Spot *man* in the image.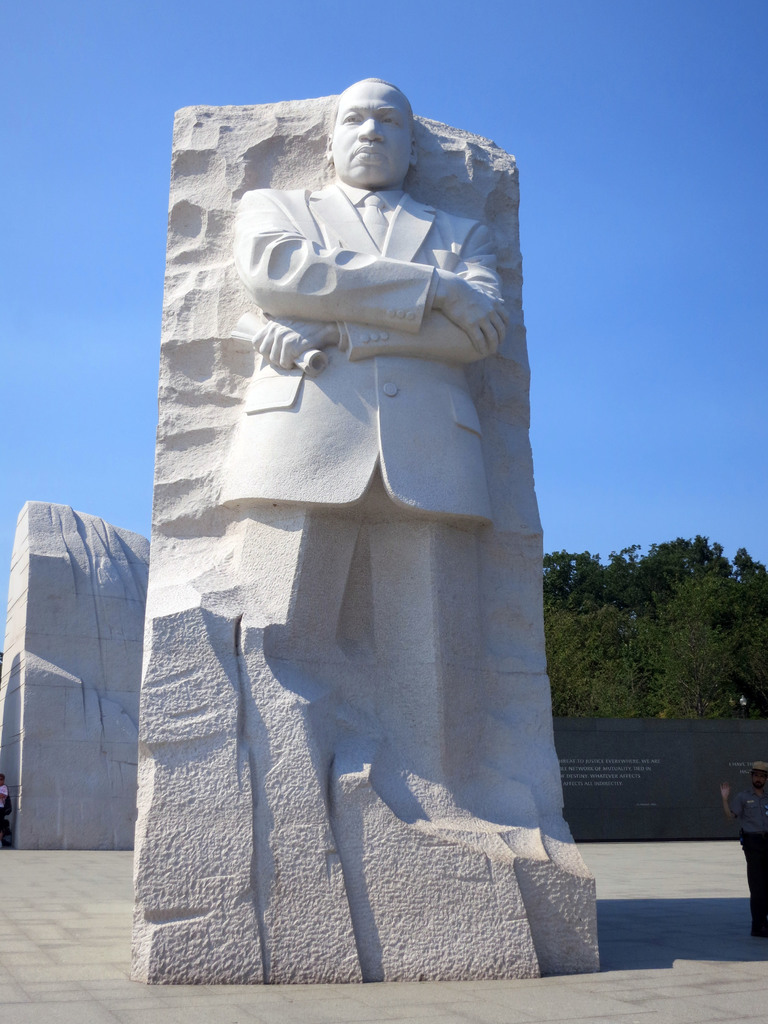
*man* found at bbox(721, 763, 766, 943).
